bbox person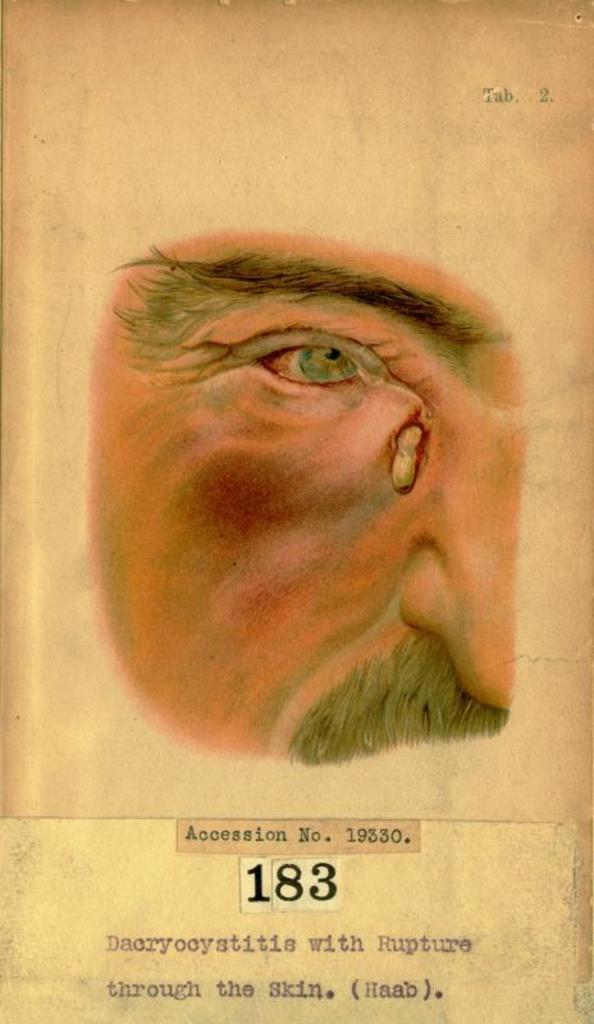
<region>36, 202, 574, 837</region>
